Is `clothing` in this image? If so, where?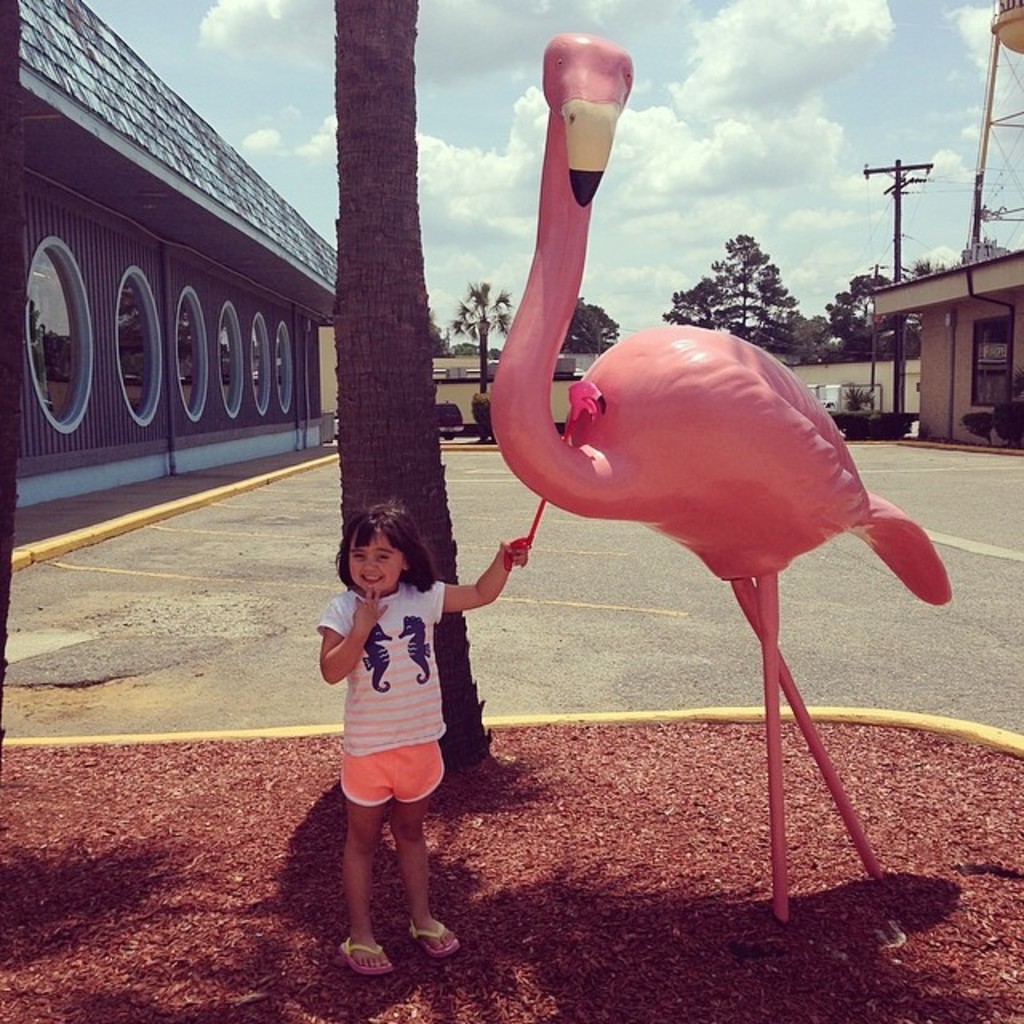
Yes, at detection(317, 531, 493, 843).
